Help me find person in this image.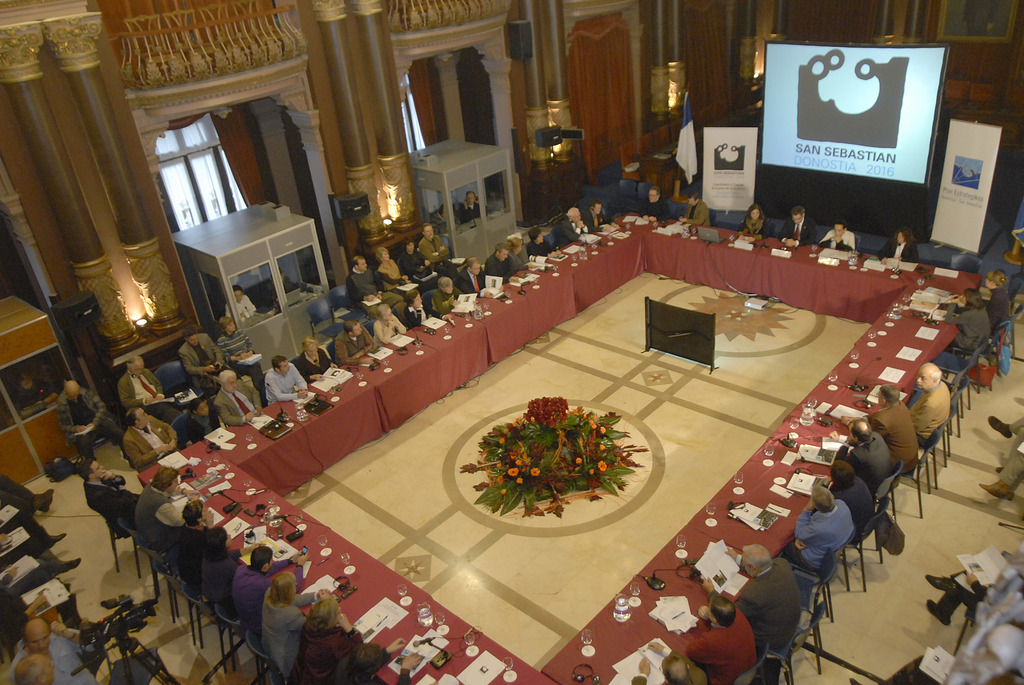
Found it: (left=632, top=640, right=707, bottom=684).
